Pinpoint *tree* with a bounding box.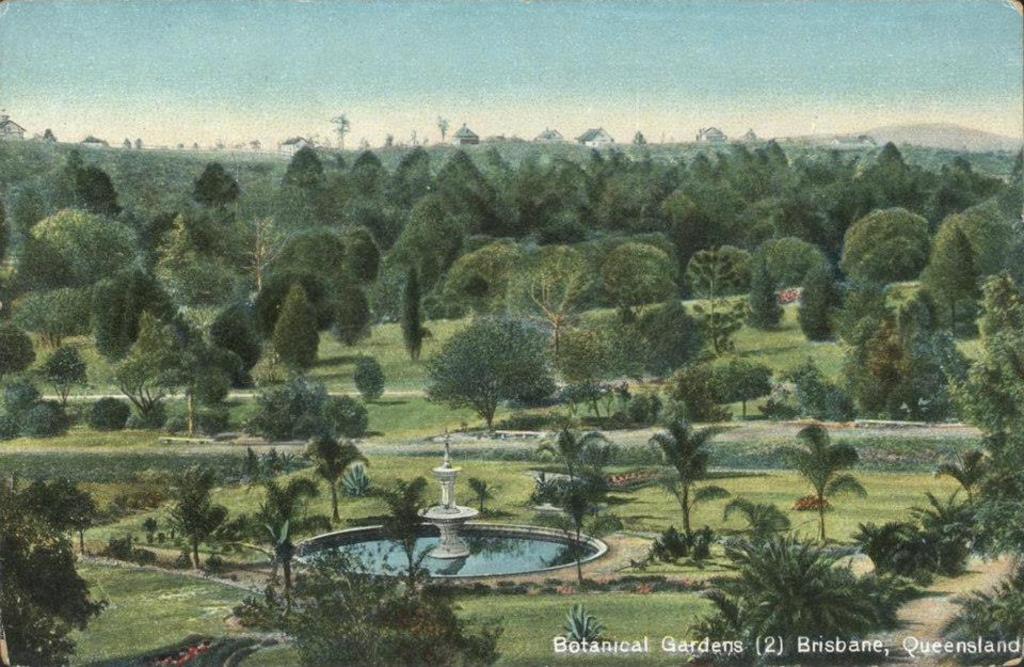
{"left": 510, "top": 245, "right": 599, "bottom": 354}.
